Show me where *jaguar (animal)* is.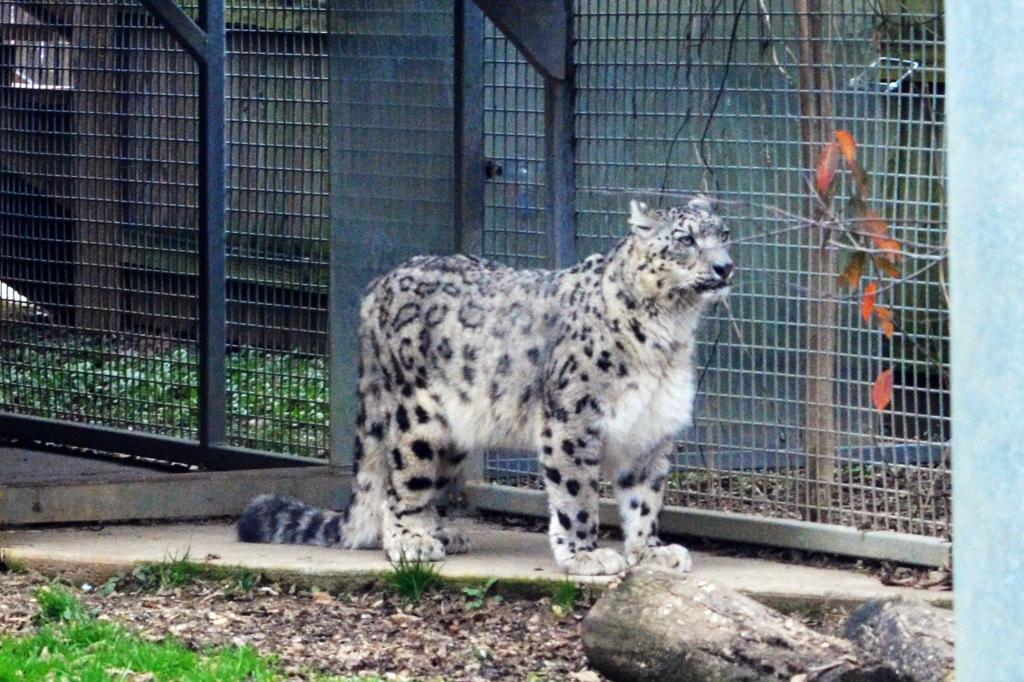
*jaguar (animal)* is at 237:192:738:572.
